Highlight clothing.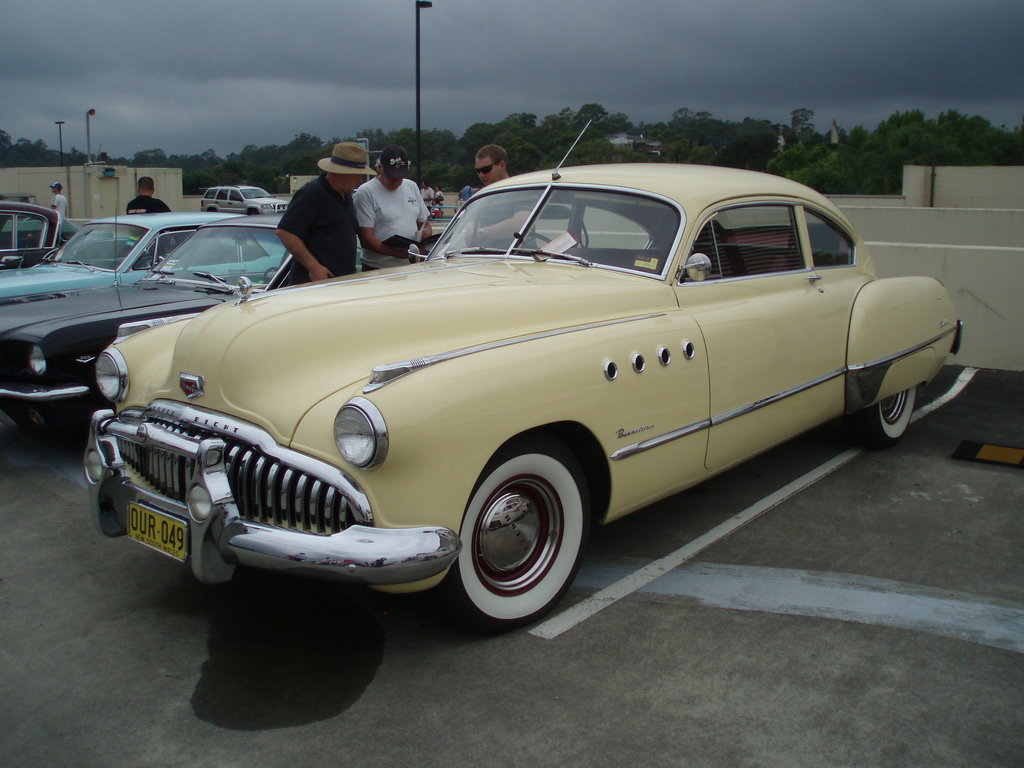
Highlighted region: BBox(476, 180, 540, 254).
